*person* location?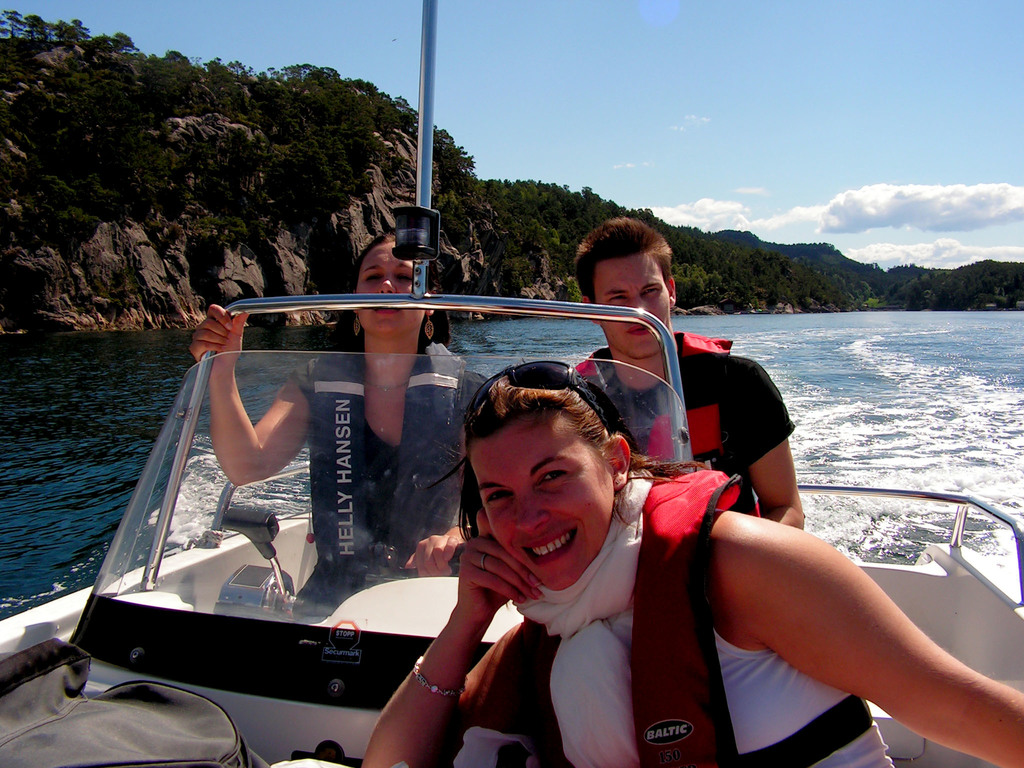
(x1=358, y1=364, x2=1023, y2=767)
